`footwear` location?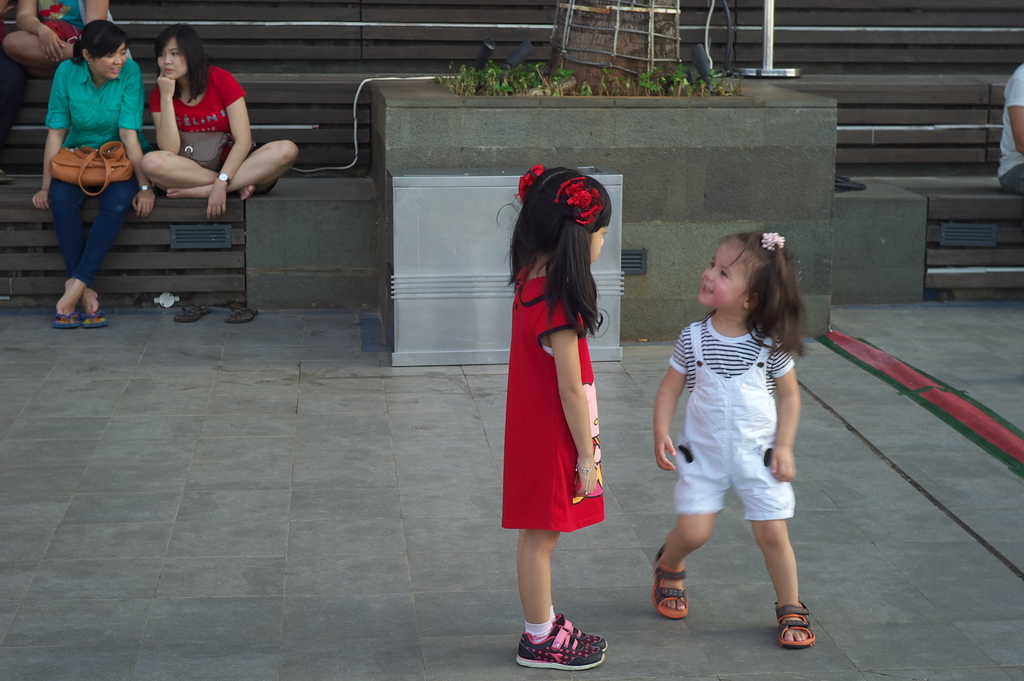
bbox=[523, 610, 602, 672]
